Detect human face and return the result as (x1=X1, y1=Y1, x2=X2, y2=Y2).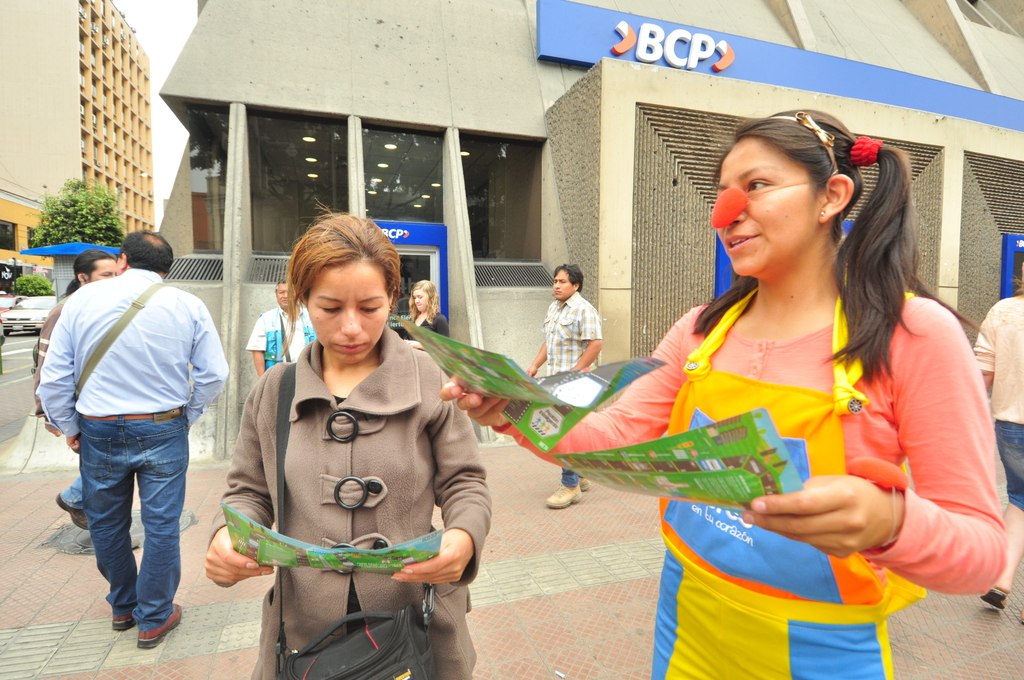
(x1=552, y1=271, x2=572, y2=299).
